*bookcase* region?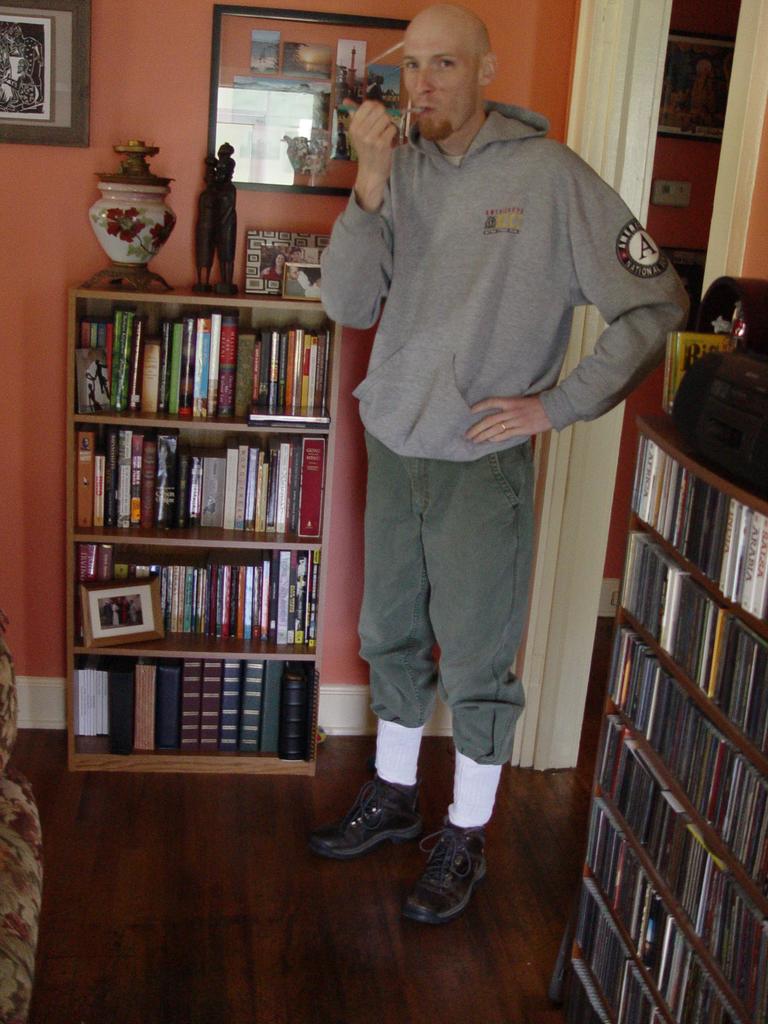
locate(555, 325, 767, 1023)
